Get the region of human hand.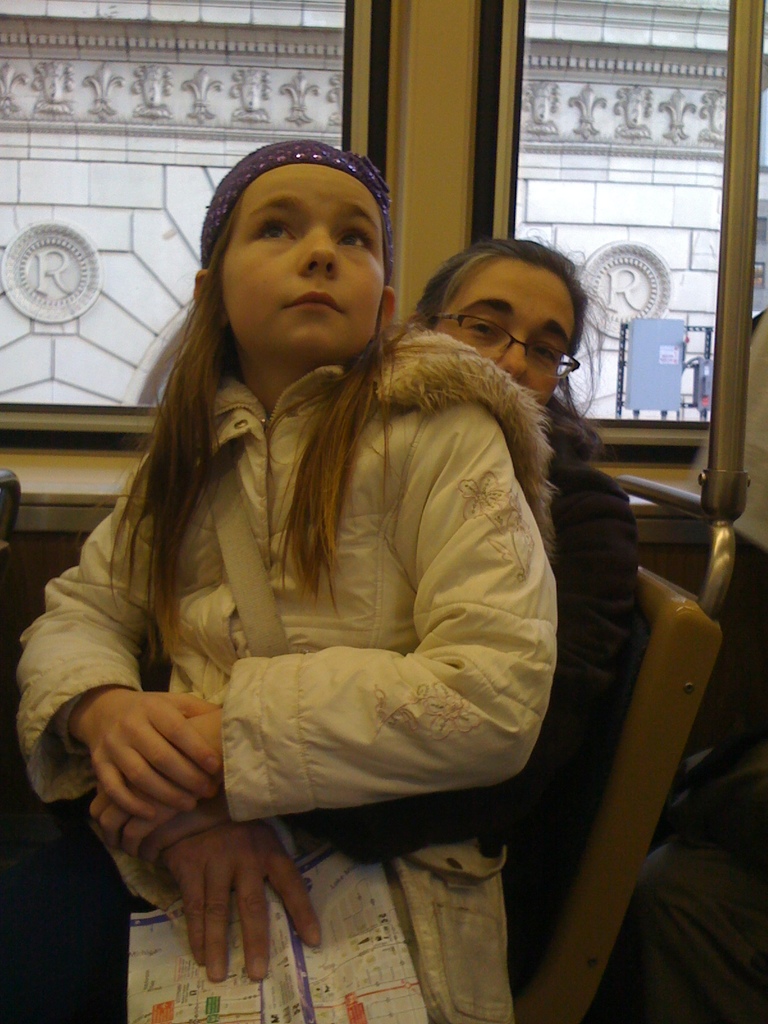
box=[149, 774, 321, 965].
